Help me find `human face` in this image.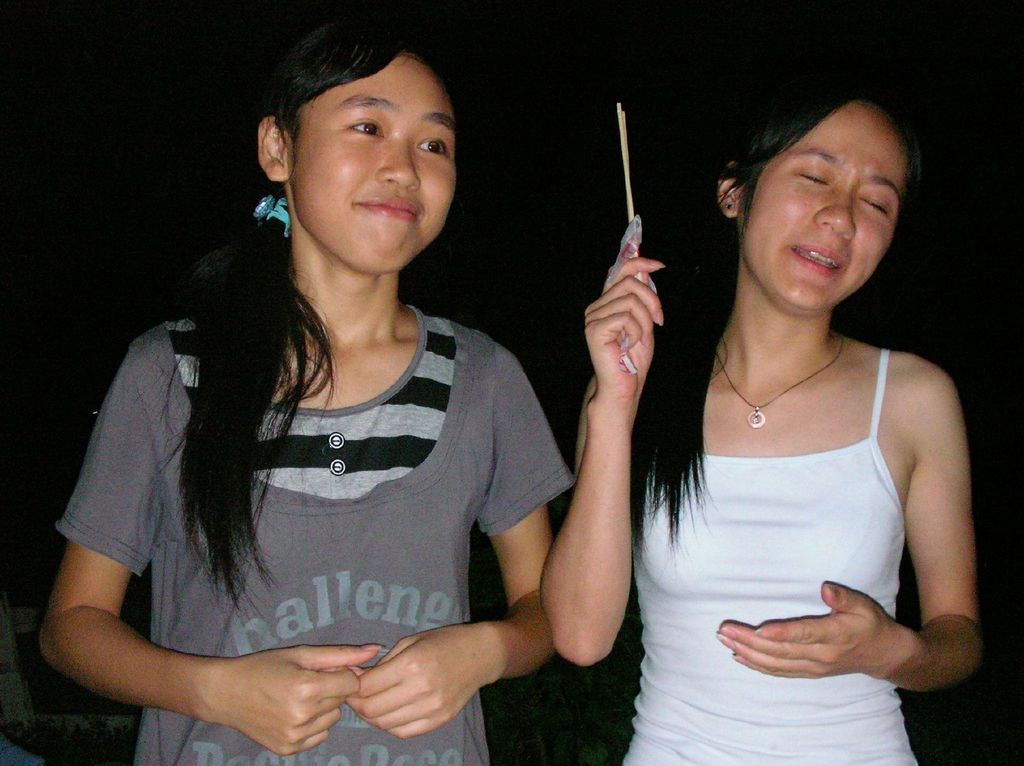
Found it: (x1=296, y1=55, x2=456, y2=277).
